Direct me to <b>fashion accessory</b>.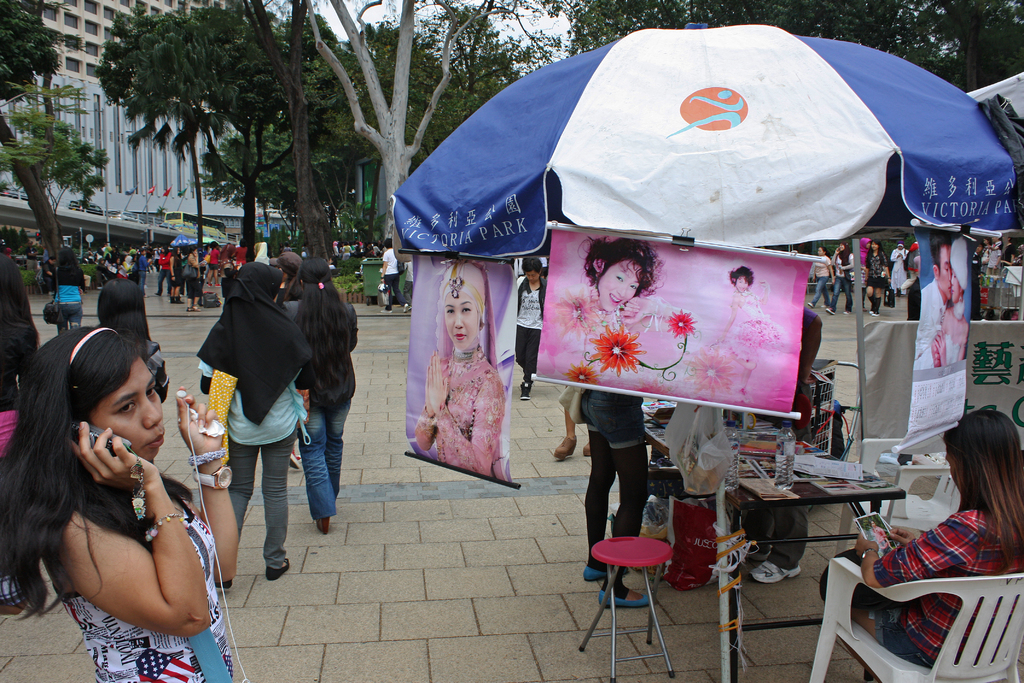
Direction: bbox=[447, 263, 465, 300].
